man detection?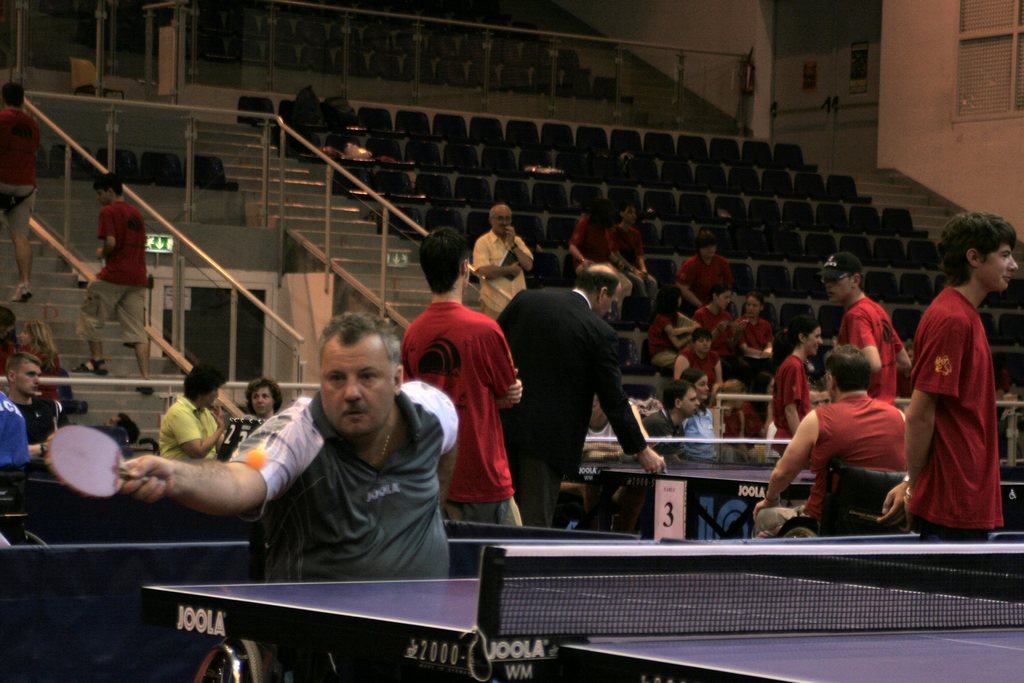
(left=514, top=257, right=655, bottom=509)
